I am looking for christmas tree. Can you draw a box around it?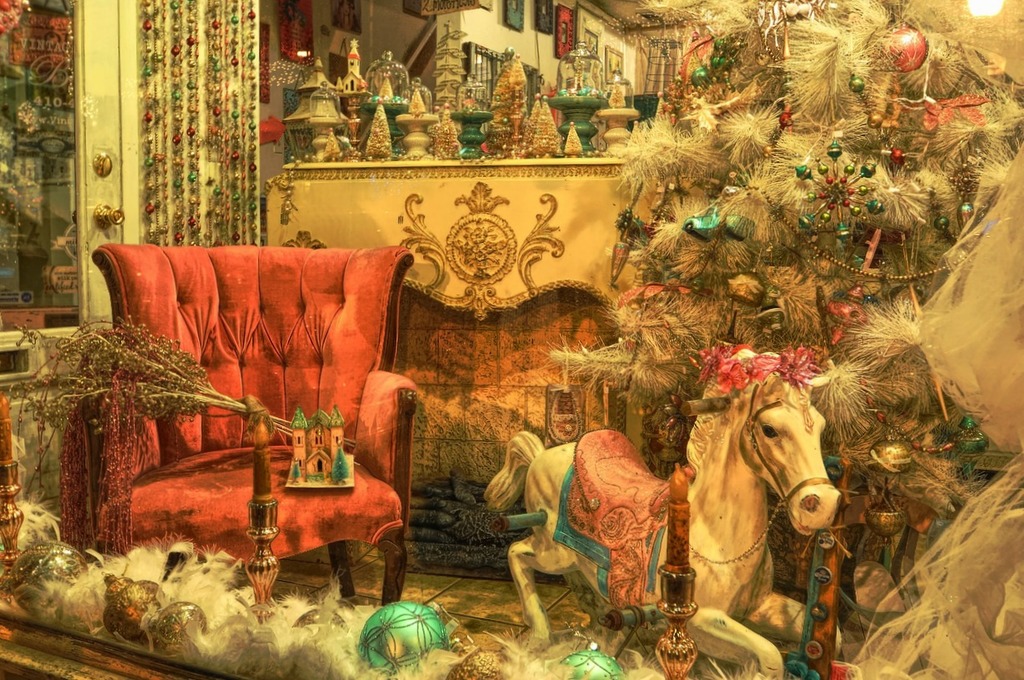
Sure, the bounding box is <box>509,48,530,116</box>.
